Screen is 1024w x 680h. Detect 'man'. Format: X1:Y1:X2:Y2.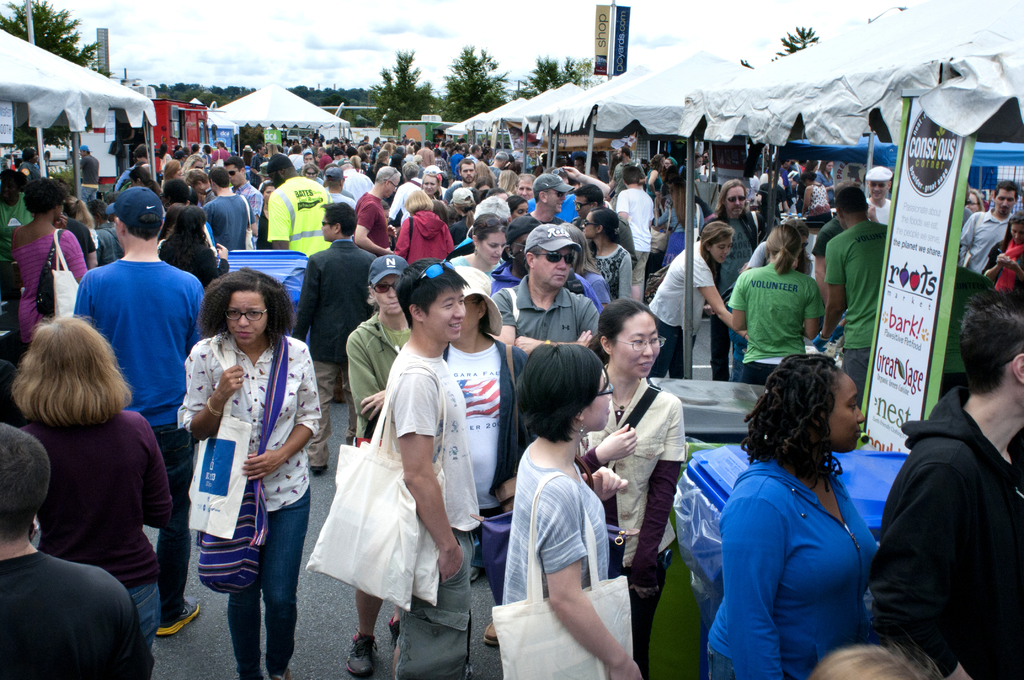
355:165:400:254.
